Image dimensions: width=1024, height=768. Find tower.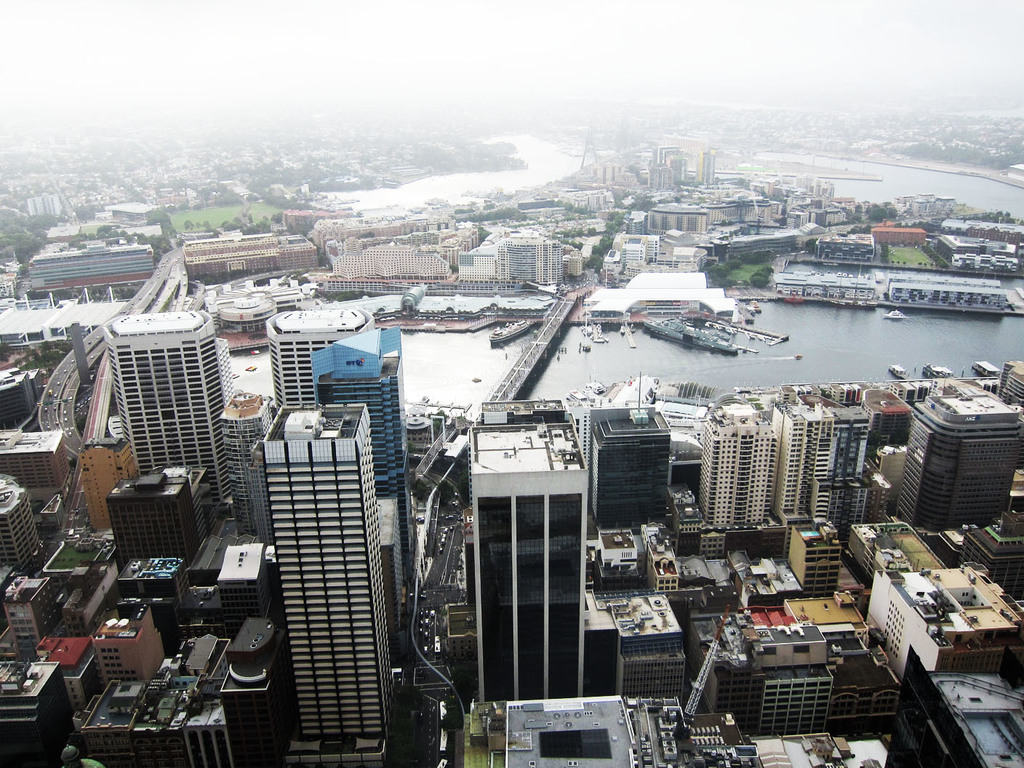
box(114, 319, 243, 519).
